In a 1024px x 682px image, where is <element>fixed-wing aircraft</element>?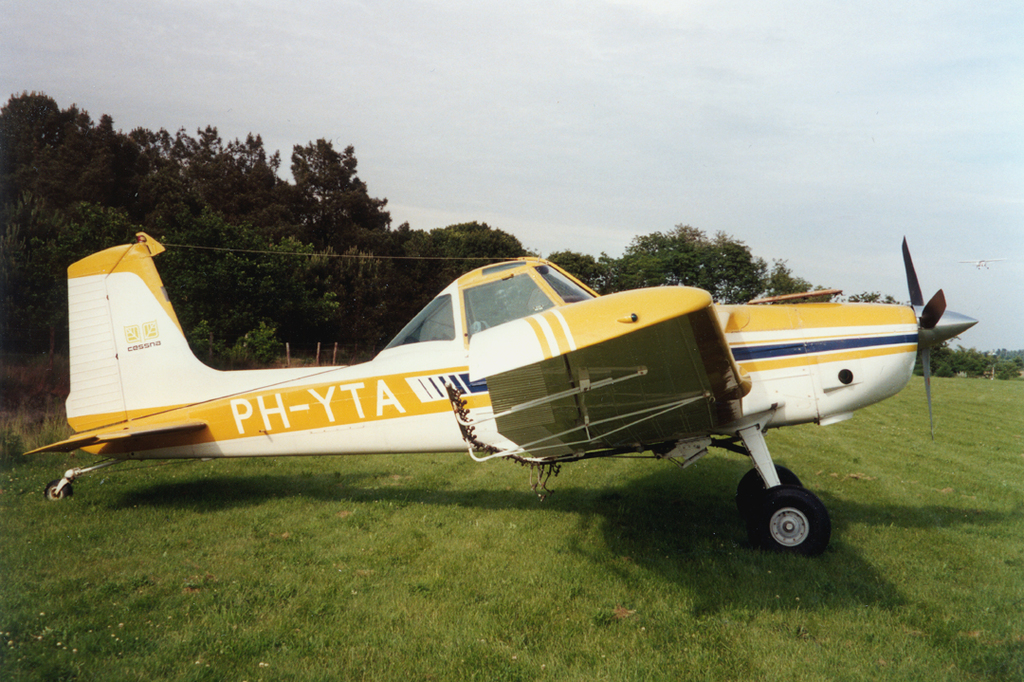
bbox(959, 256, 1000, 272).
